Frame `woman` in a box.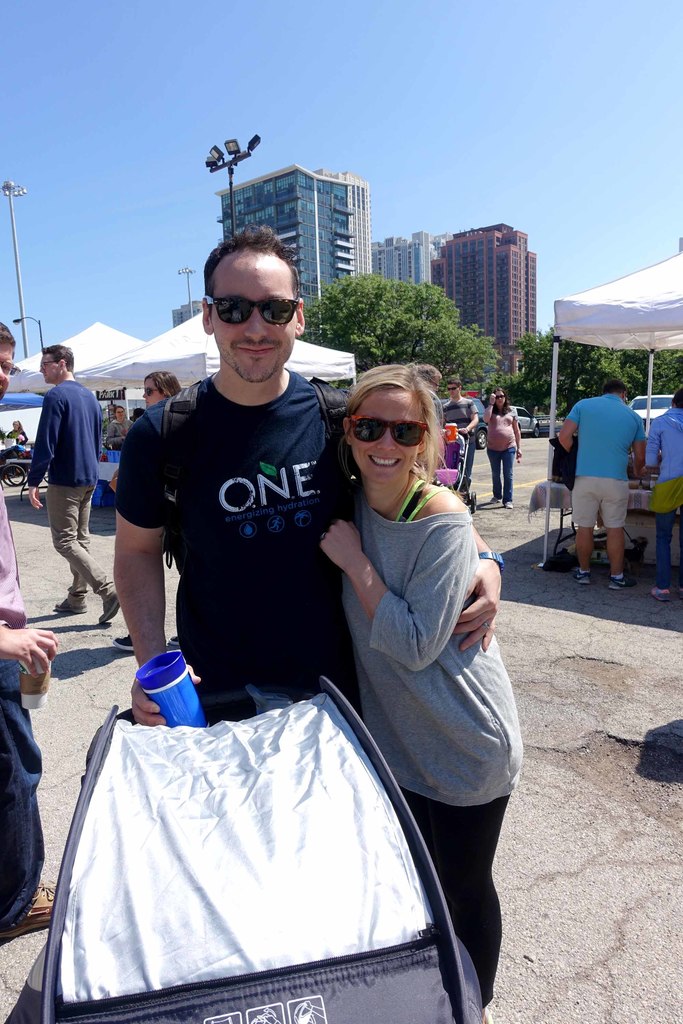
l=322, t=332, r=520, b=985.
